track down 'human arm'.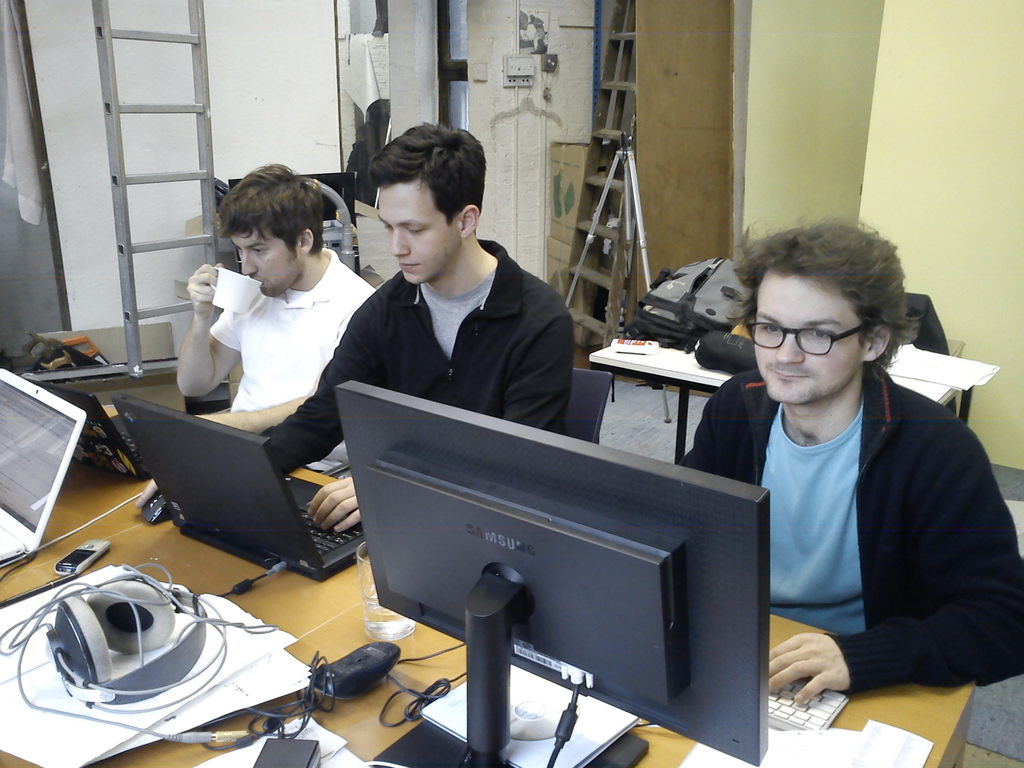
Tracked to (763, 423, 1023, 705).
